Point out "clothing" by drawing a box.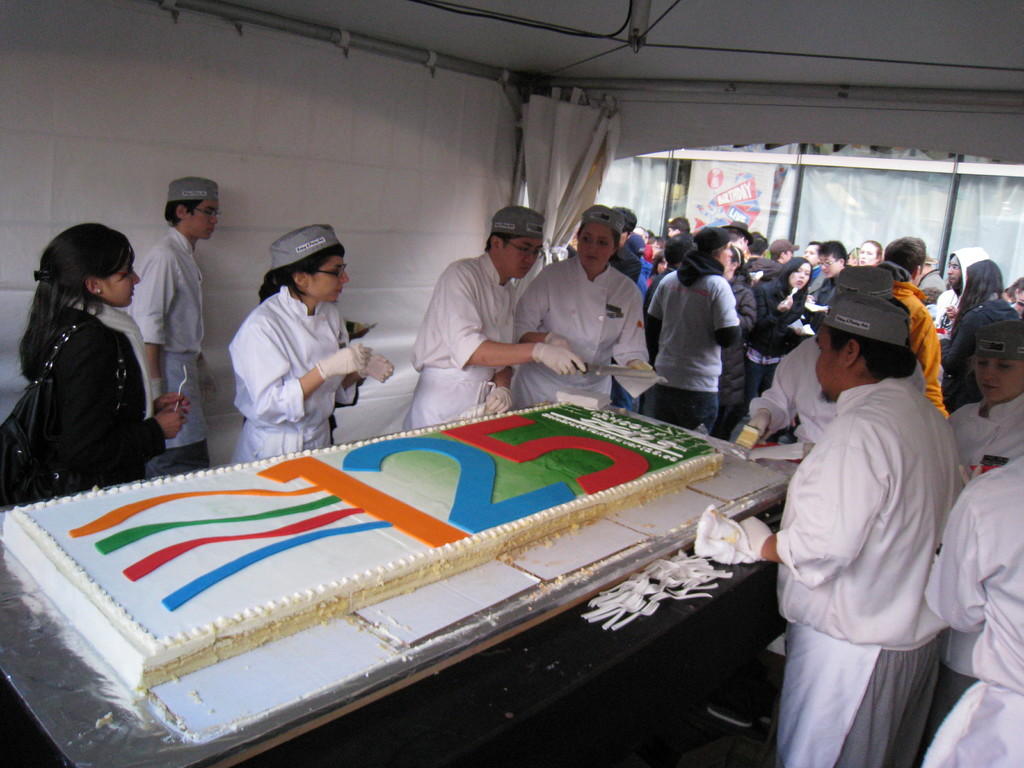
906/449/1023/767.
